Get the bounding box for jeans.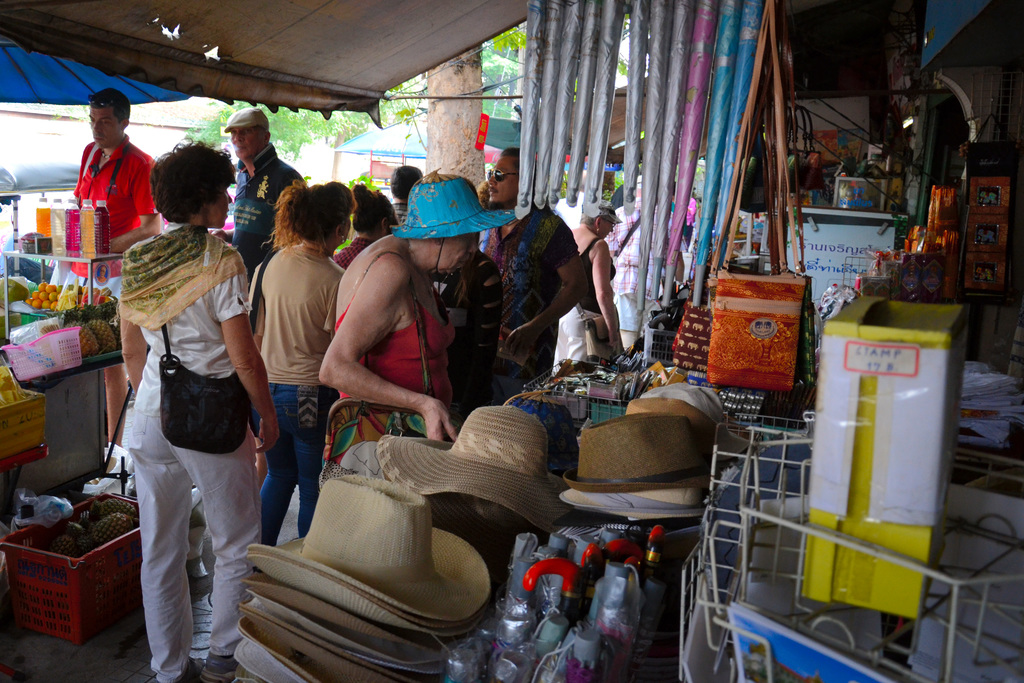
[left=260, top=383, right=340, bottom=544].
